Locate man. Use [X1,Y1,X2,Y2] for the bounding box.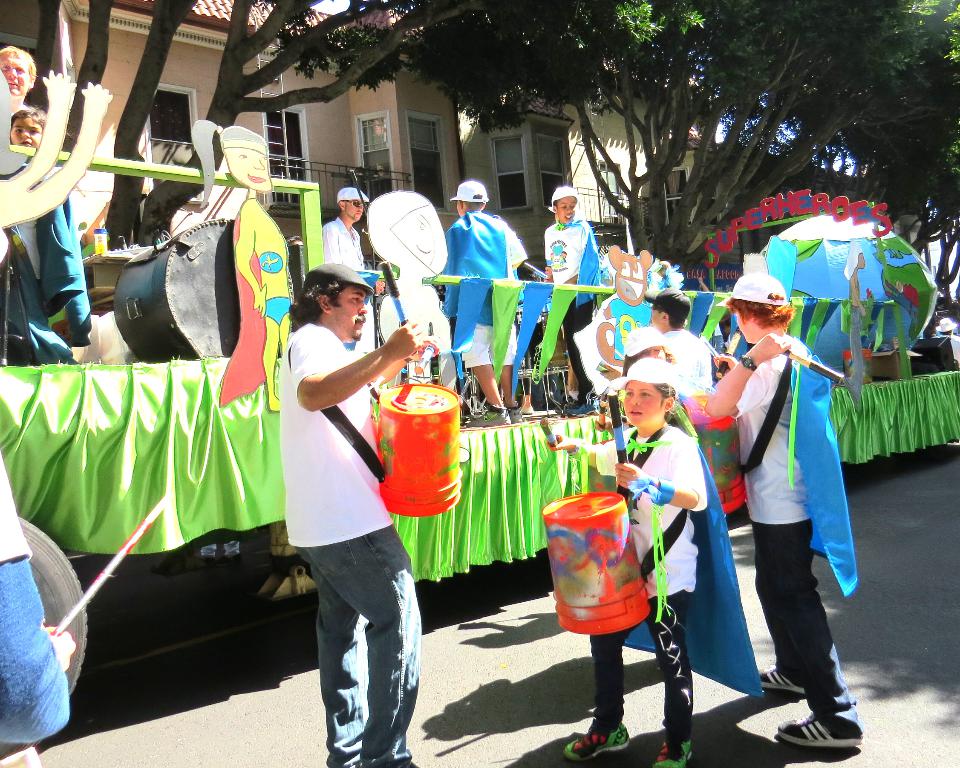
[314,180,385,294].
